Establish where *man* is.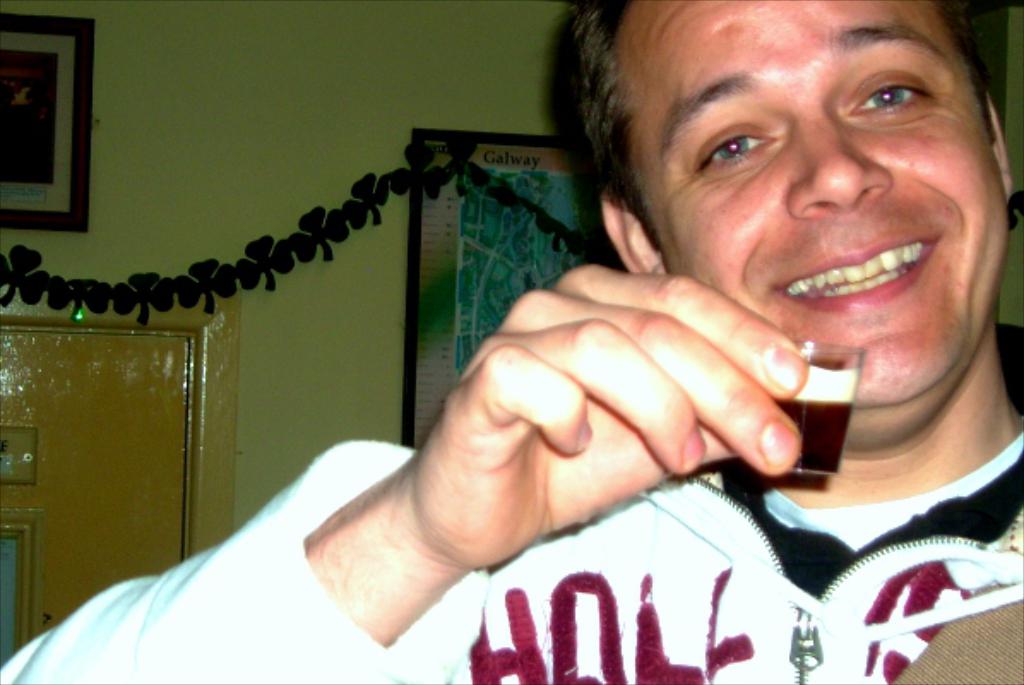
Established at (x1=0, y1=0, x2=1022, y2=683).
